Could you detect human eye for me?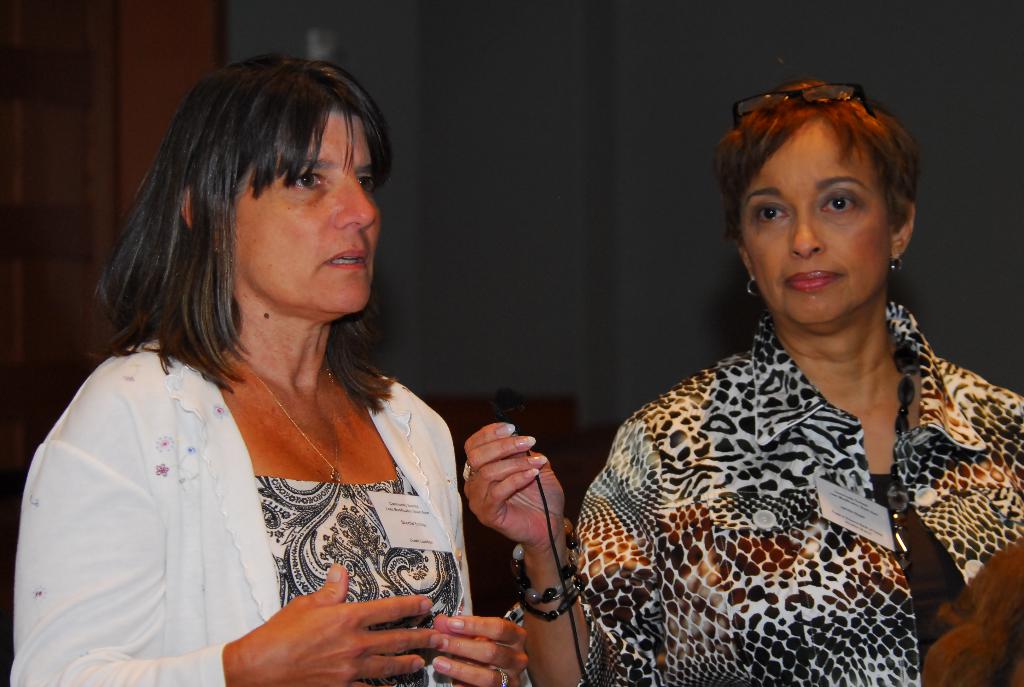
Detection result: [left=286, top=168, right=331, bottom=194].
